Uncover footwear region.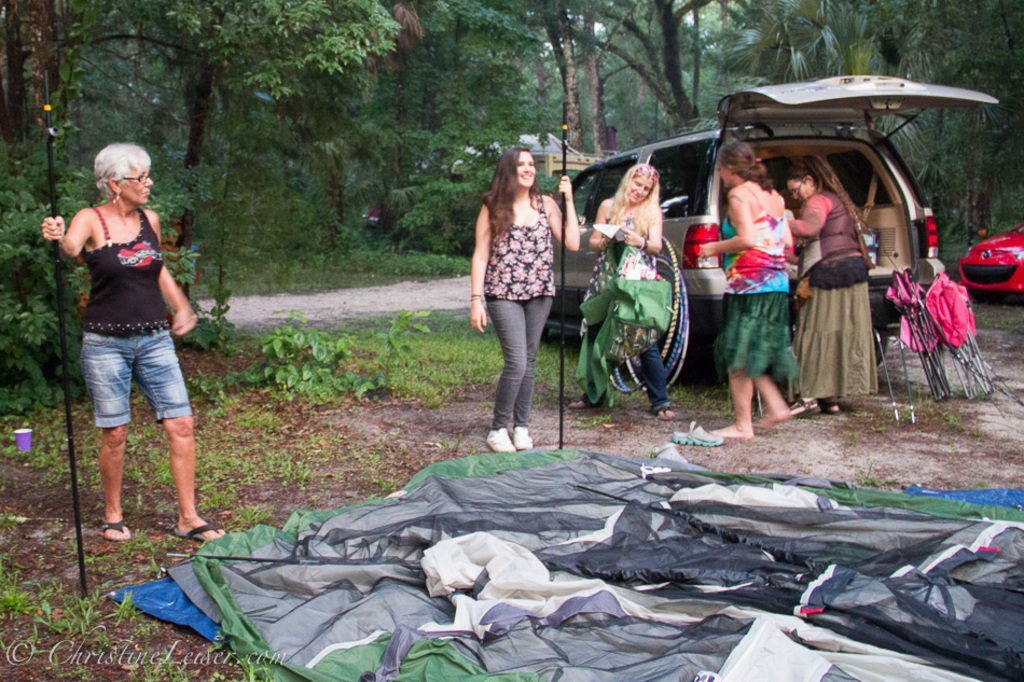
Uncovered: (left=179, top=524, right=225, bottom=540).
